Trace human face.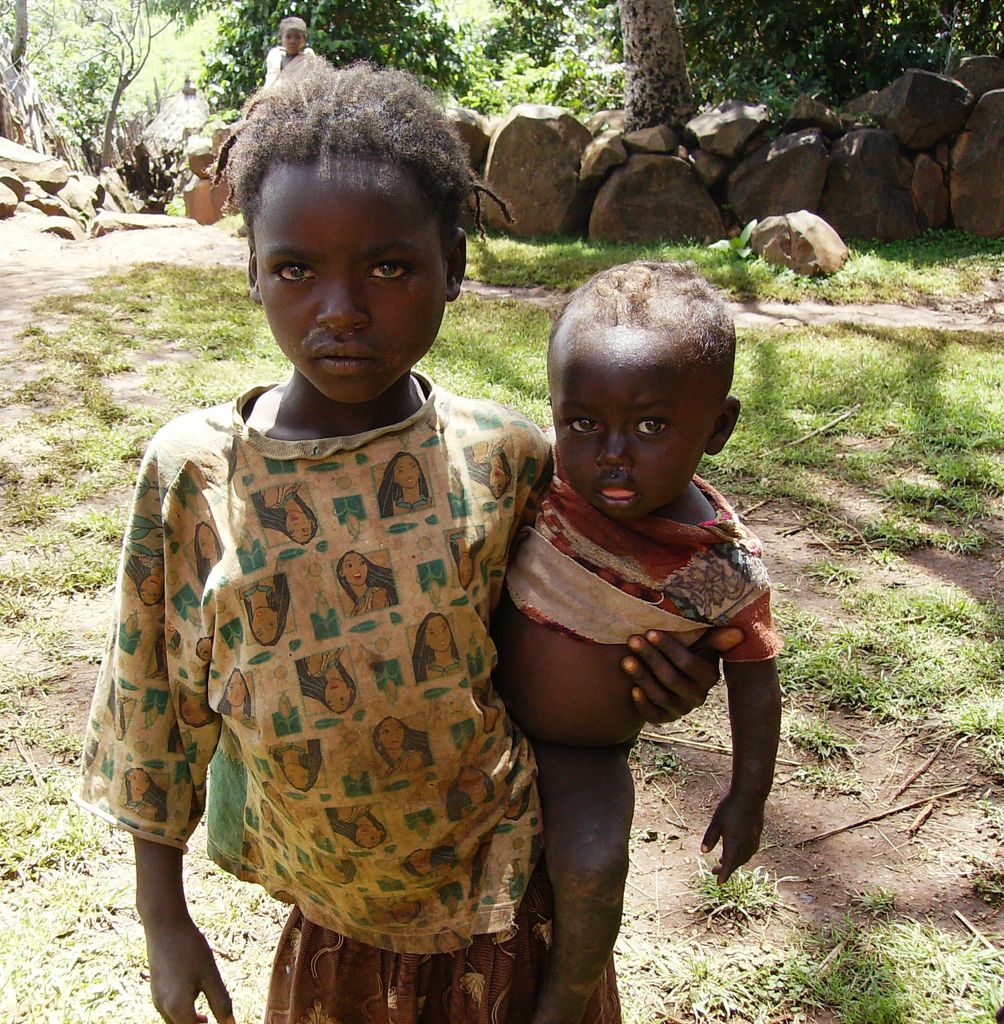
Traced to {"left": 177, "top": 699, "right": 206, "bottom": 725}.
